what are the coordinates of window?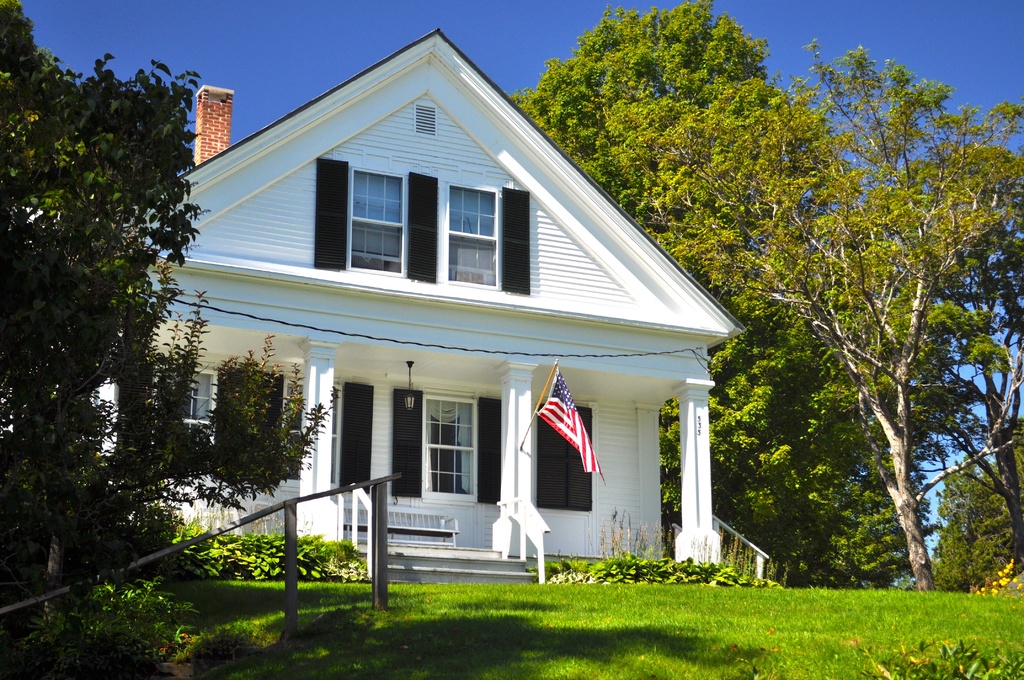
x1=346 y1=164 x2=411 y2=276.
